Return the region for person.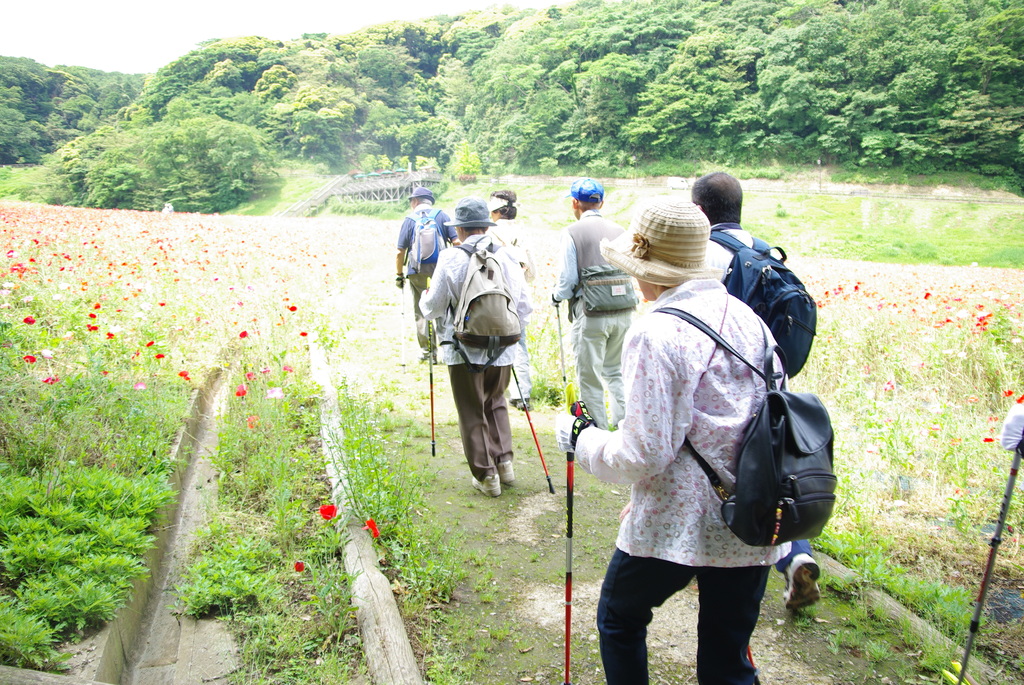
[x1=418, y1=196, x2=536, y2=485].
